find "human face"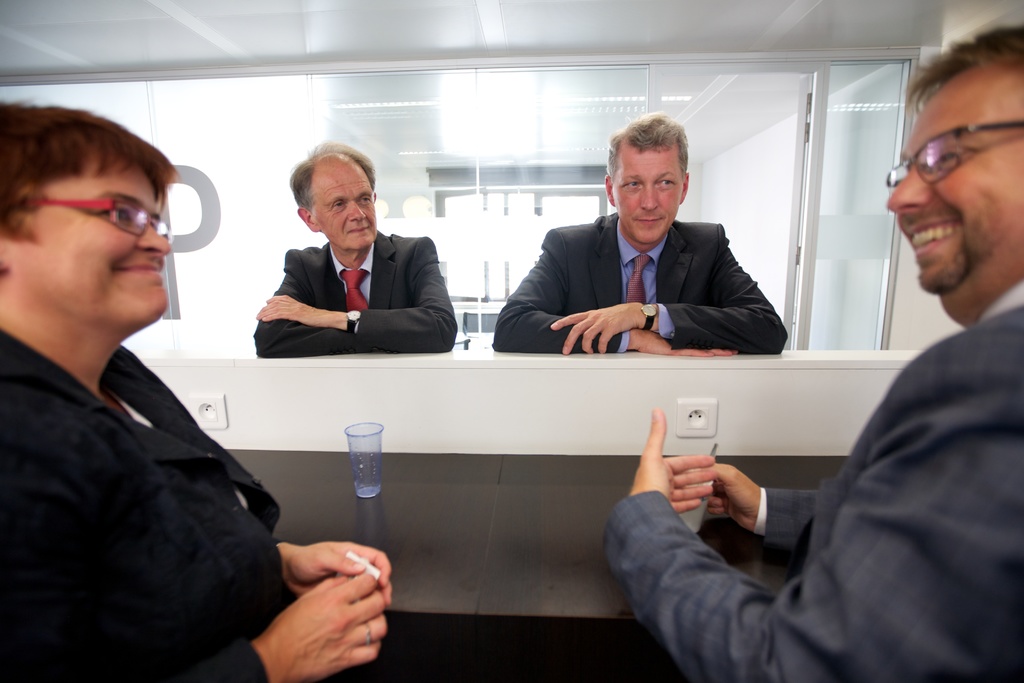
312,166,377,251
